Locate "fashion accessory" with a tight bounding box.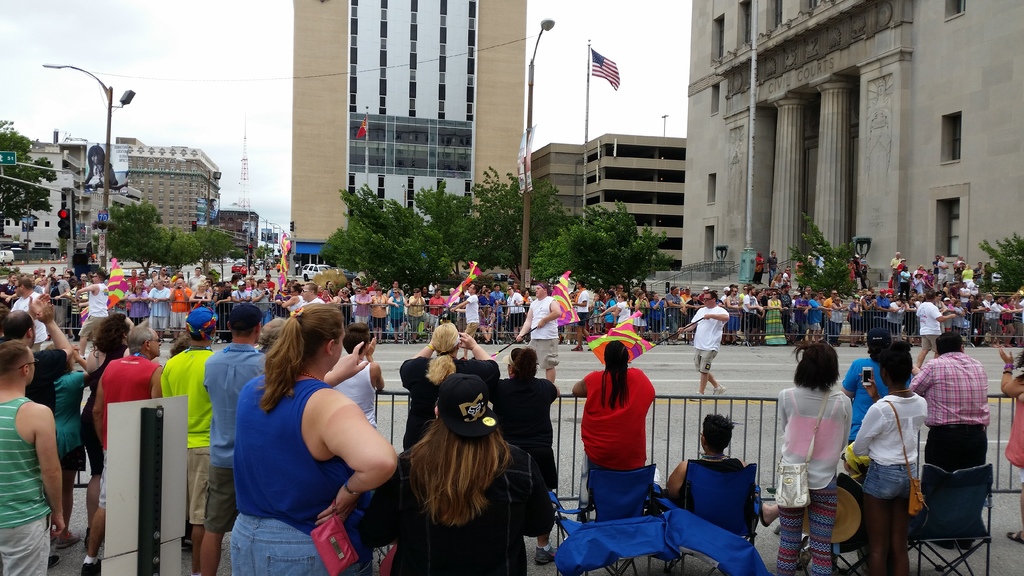
886 401 924 516.
